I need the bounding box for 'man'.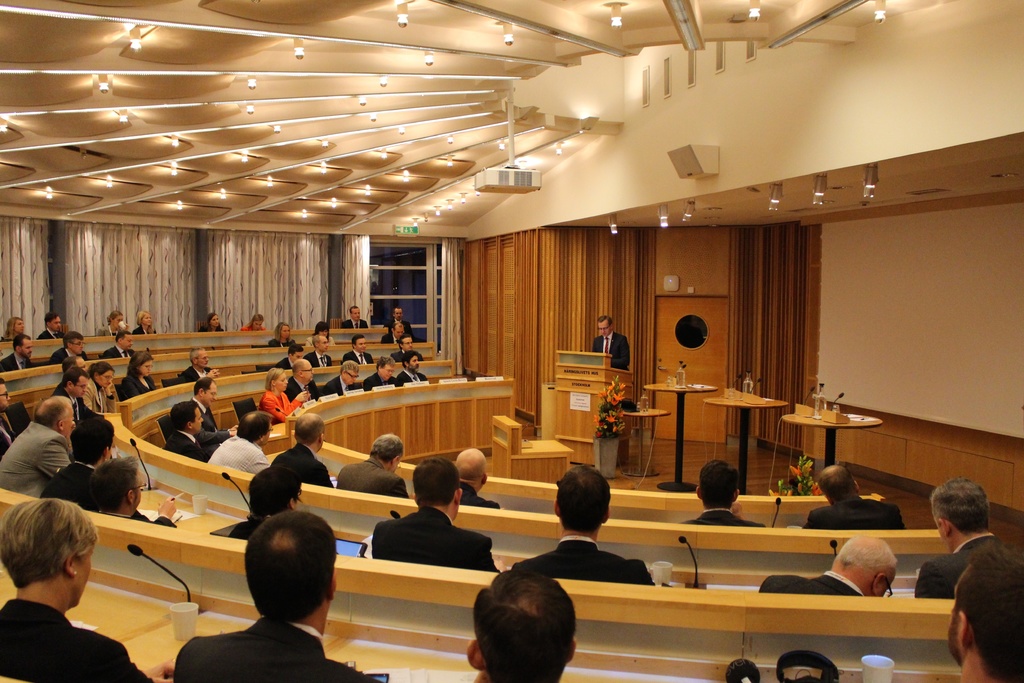
Here it is: <box>364,356,400,389</box>.
